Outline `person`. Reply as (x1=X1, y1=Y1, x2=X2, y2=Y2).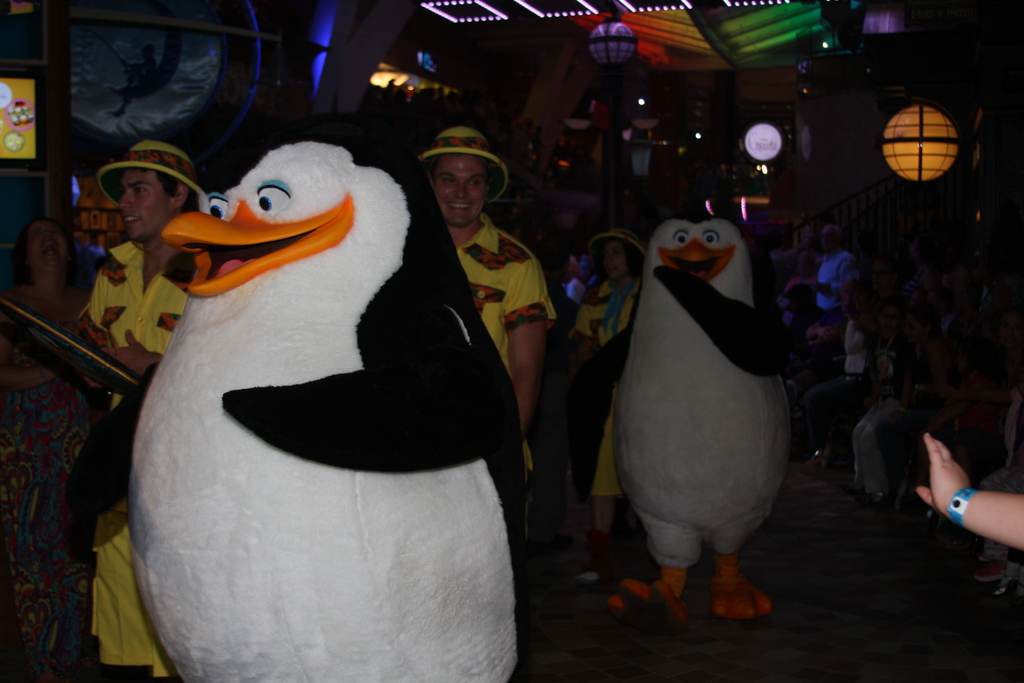
(x1=795, y1=224, x2=856, y2=319).
